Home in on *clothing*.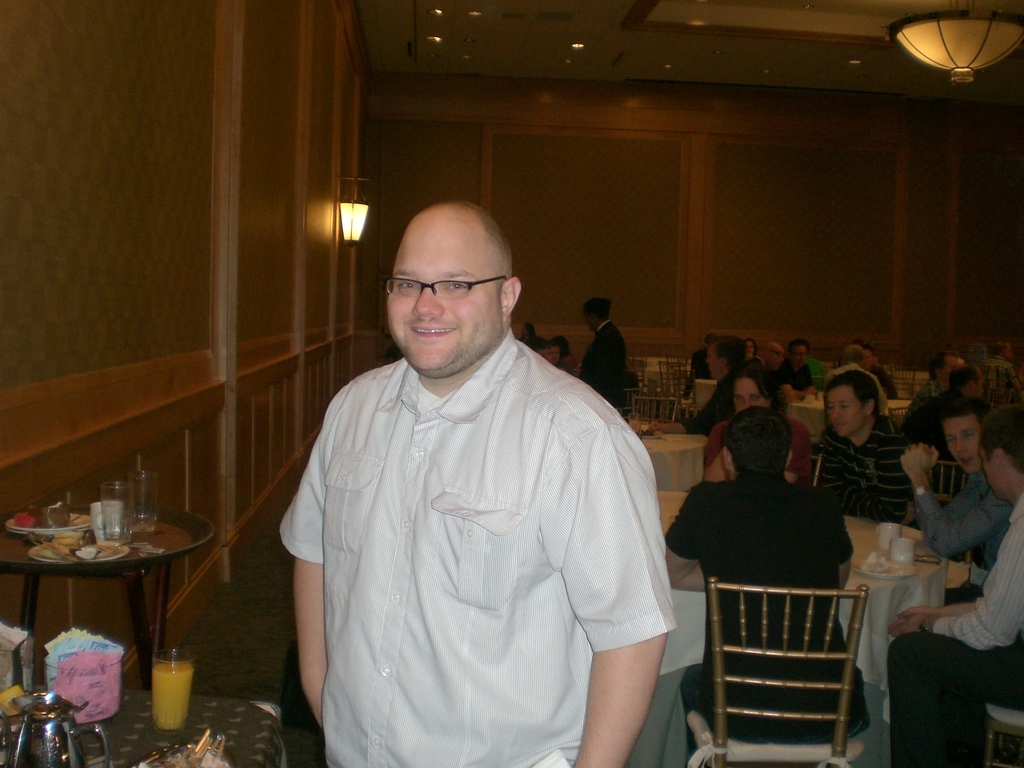
Homed in at locate(274, 284, 675, 760).
